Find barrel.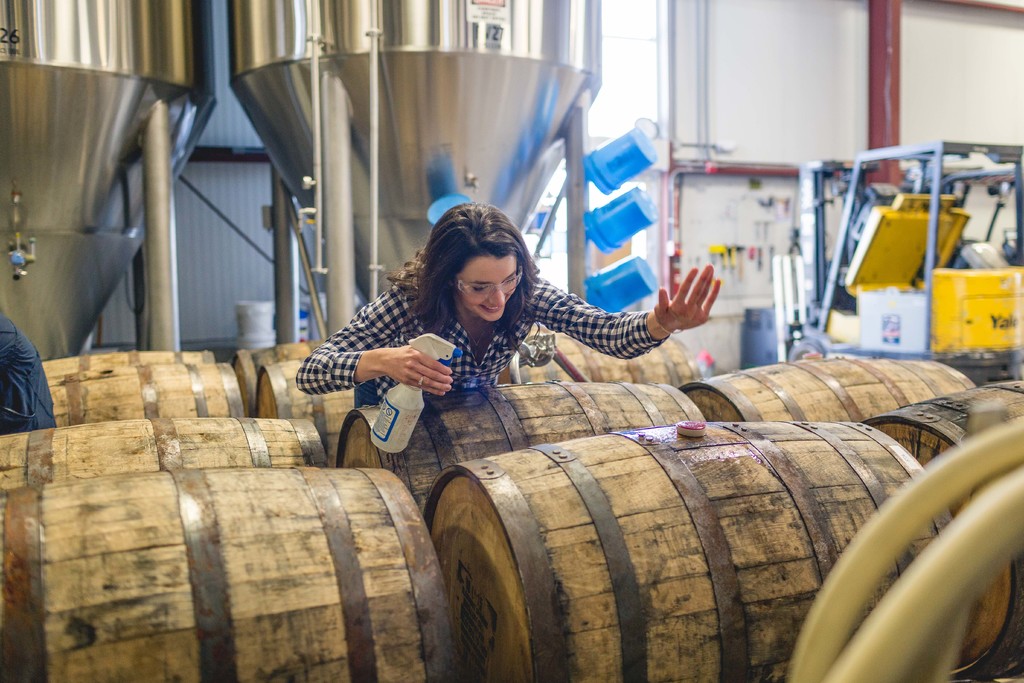
pyautogui.locateOnScreen(0, 467, 461, 682).
